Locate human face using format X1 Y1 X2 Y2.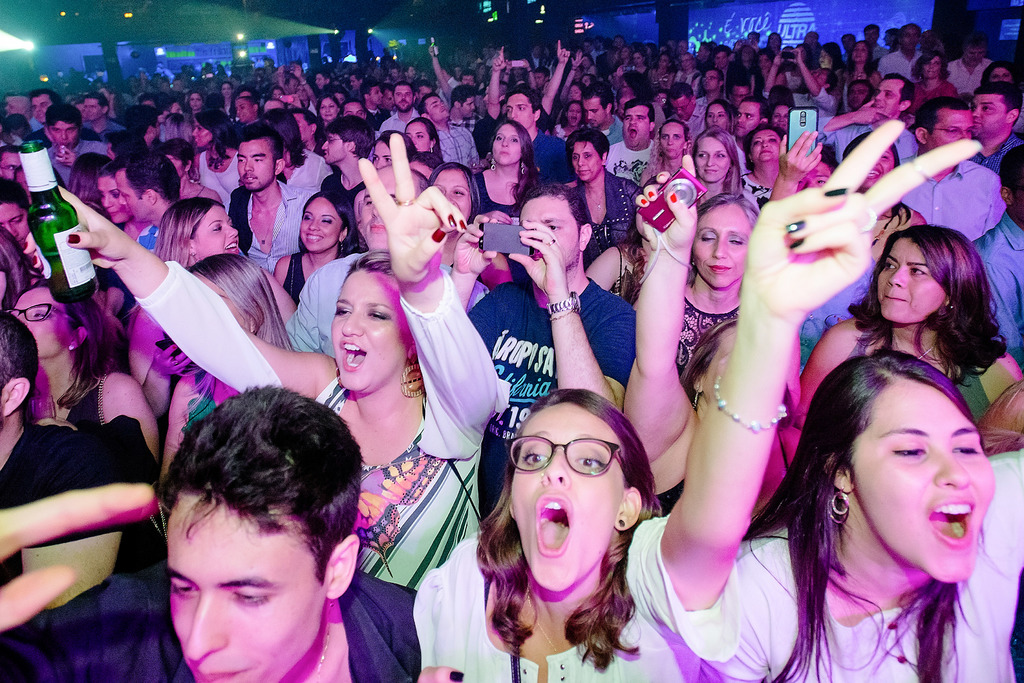
927 107 975 149.
